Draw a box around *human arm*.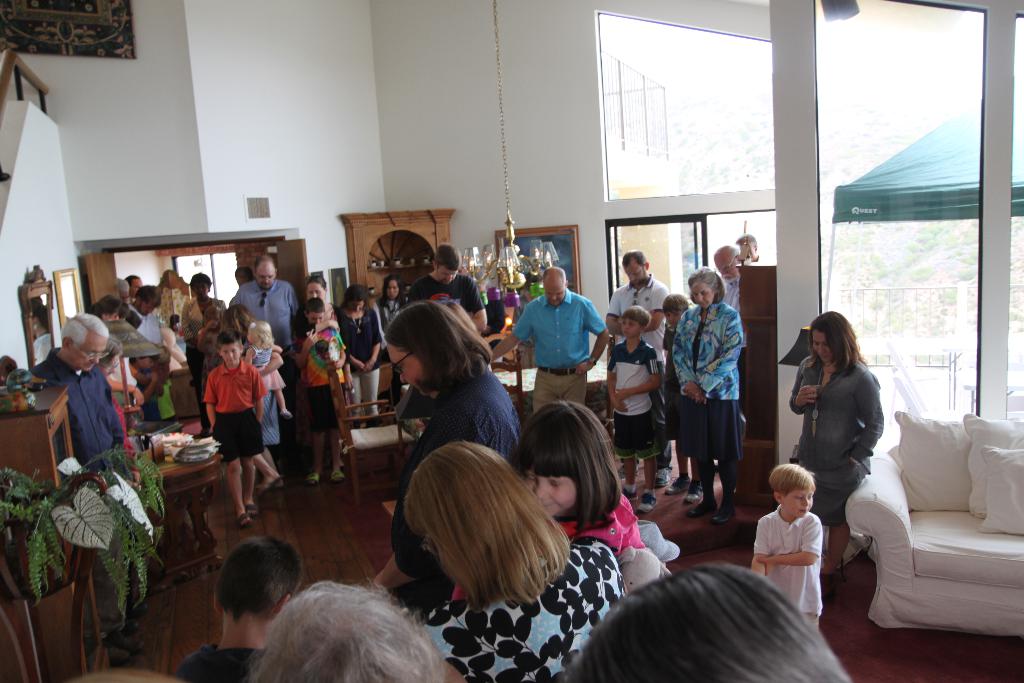
<box>620,289,666,334</box>.
